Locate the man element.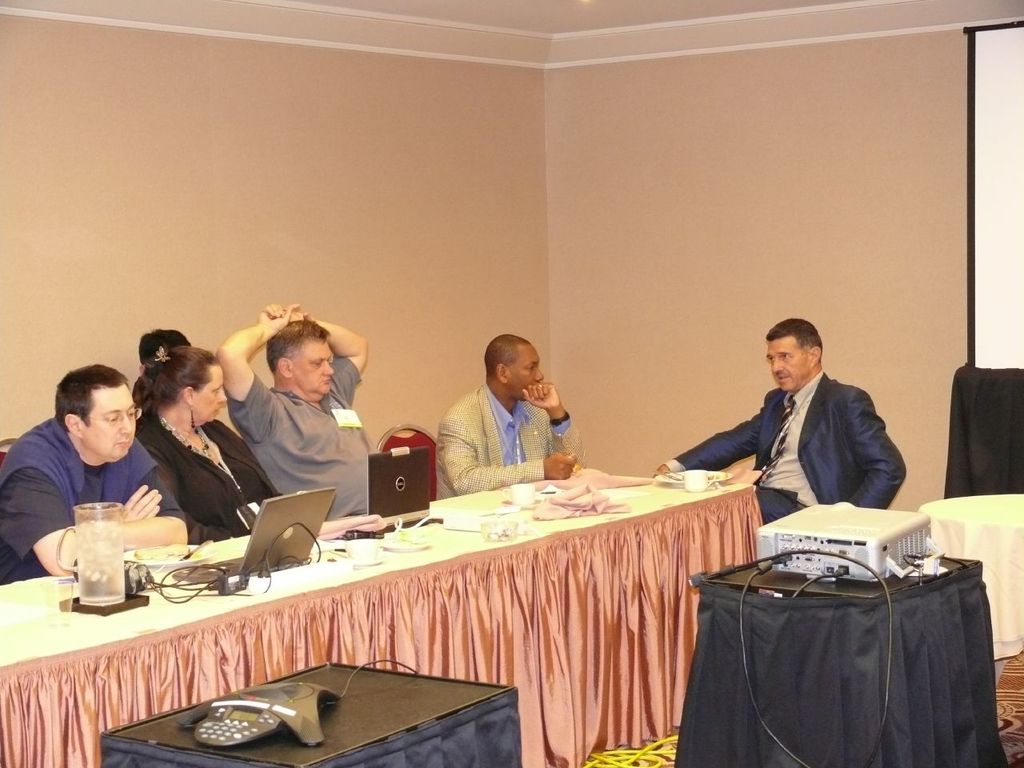
Element bbox: BBox(646, 314, 909, 538).
